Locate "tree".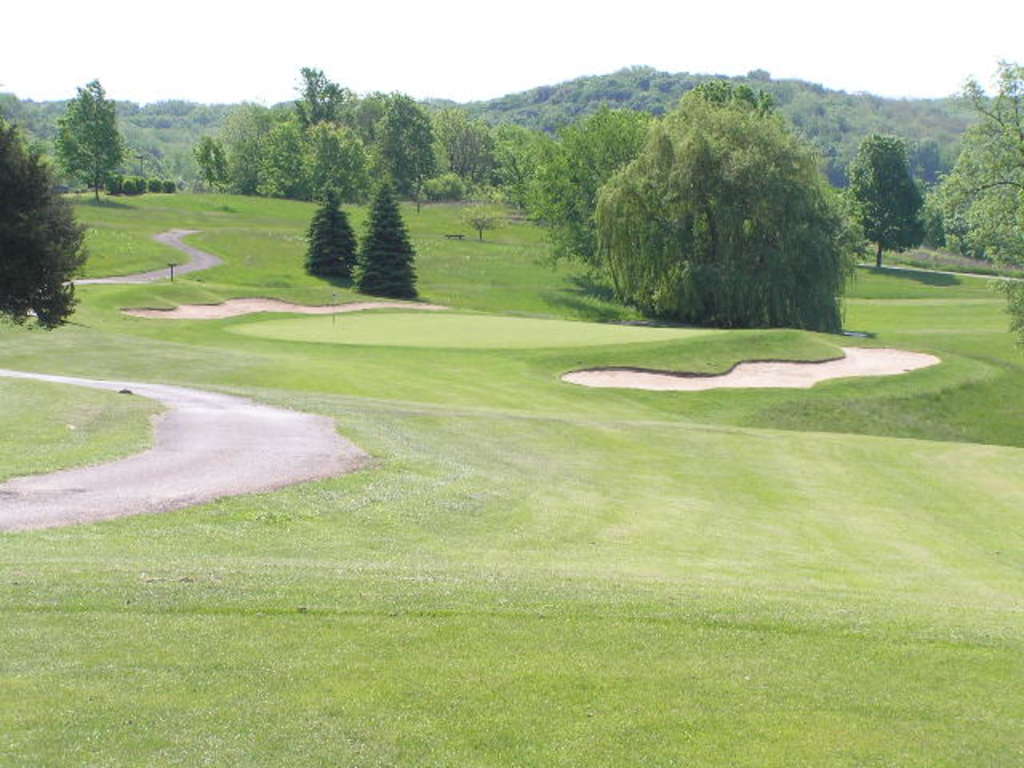
Bounding box: <box>592,78,856,328</box>.
